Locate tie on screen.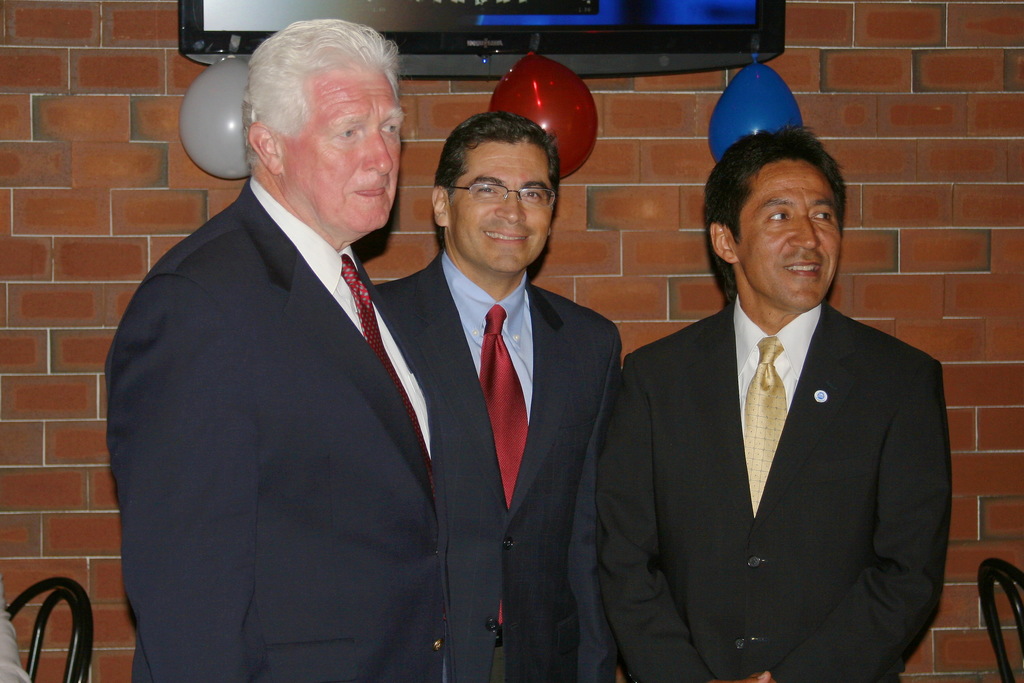
On screen at {"left": 481, "top": 302, "right": 533, "bottom": 625}.
